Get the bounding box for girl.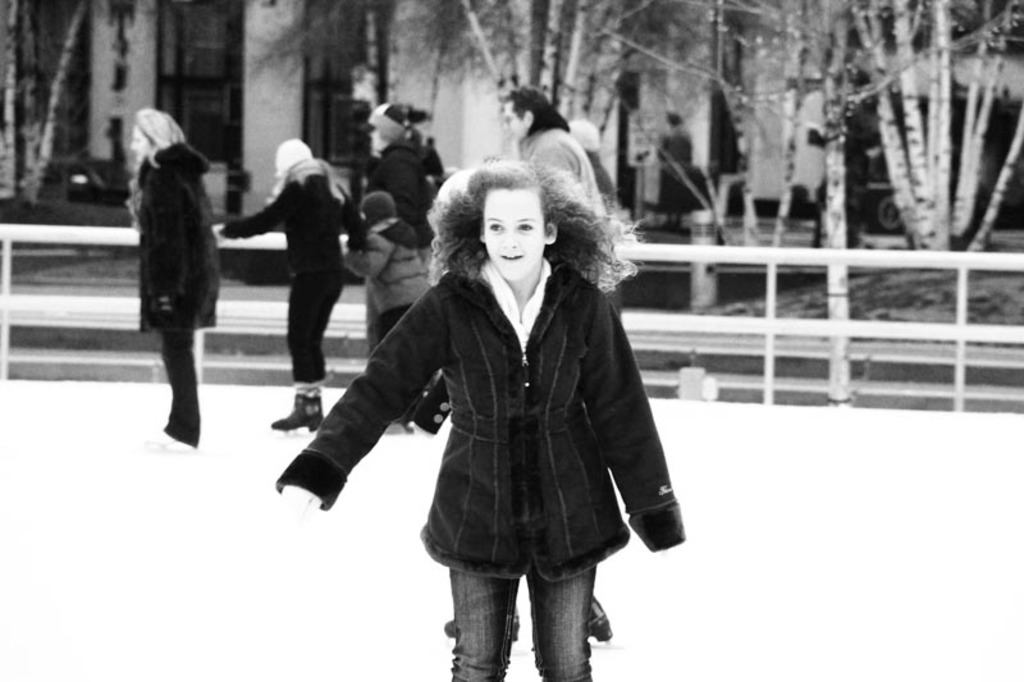
256,152,684,681.
